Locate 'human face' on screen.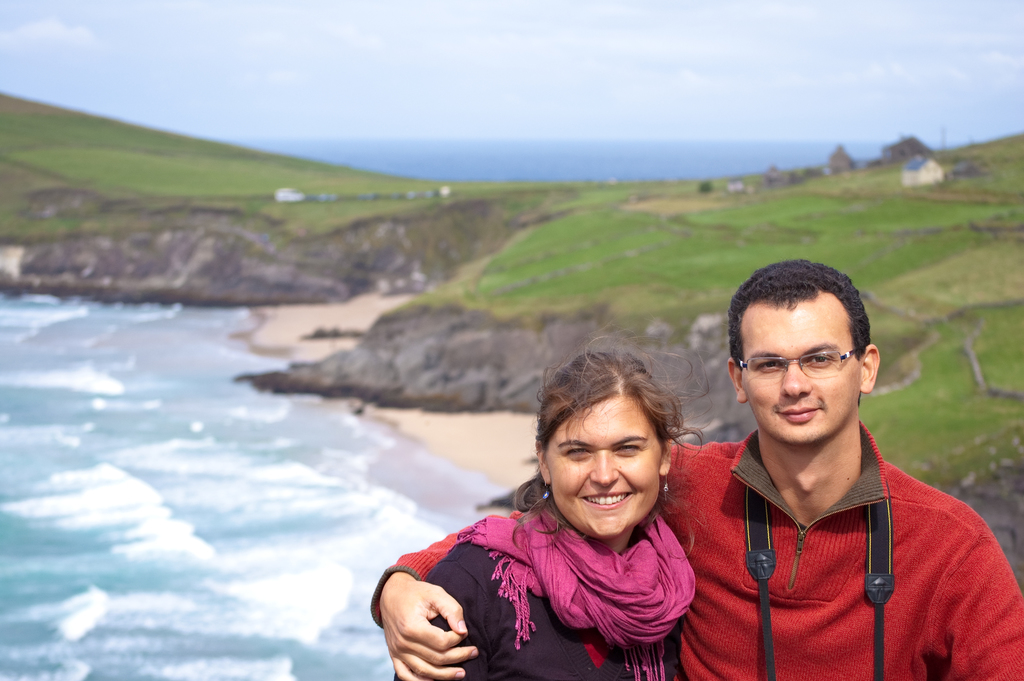
On screen at detection(555, 381, 657, 539).
